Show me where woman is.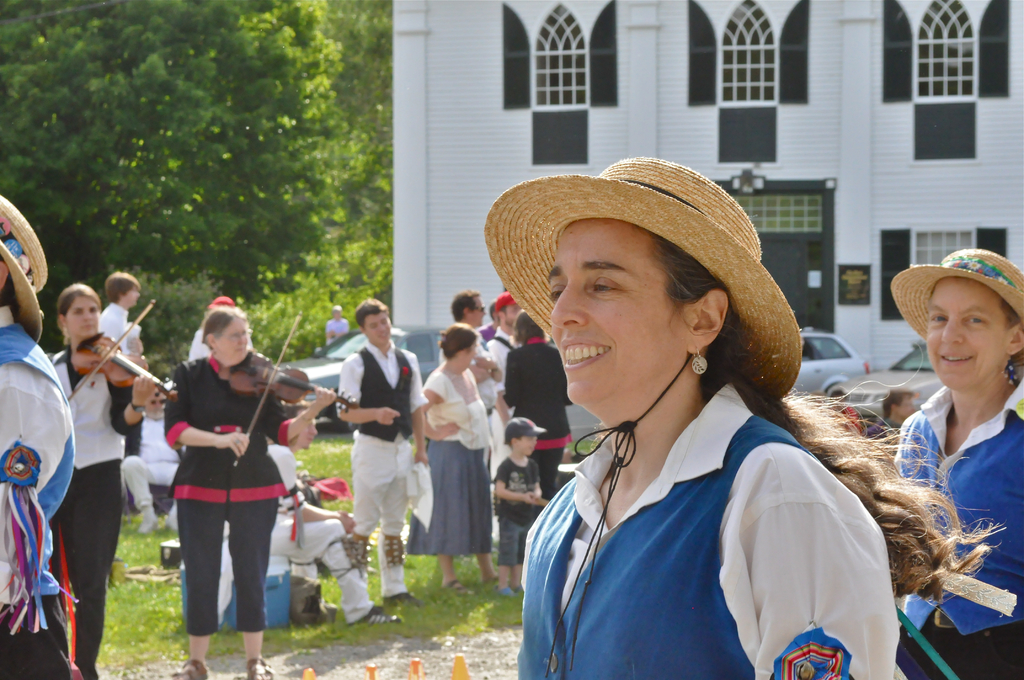
woman is at (x1=888, y1=248, x2=1023, y2=679).
